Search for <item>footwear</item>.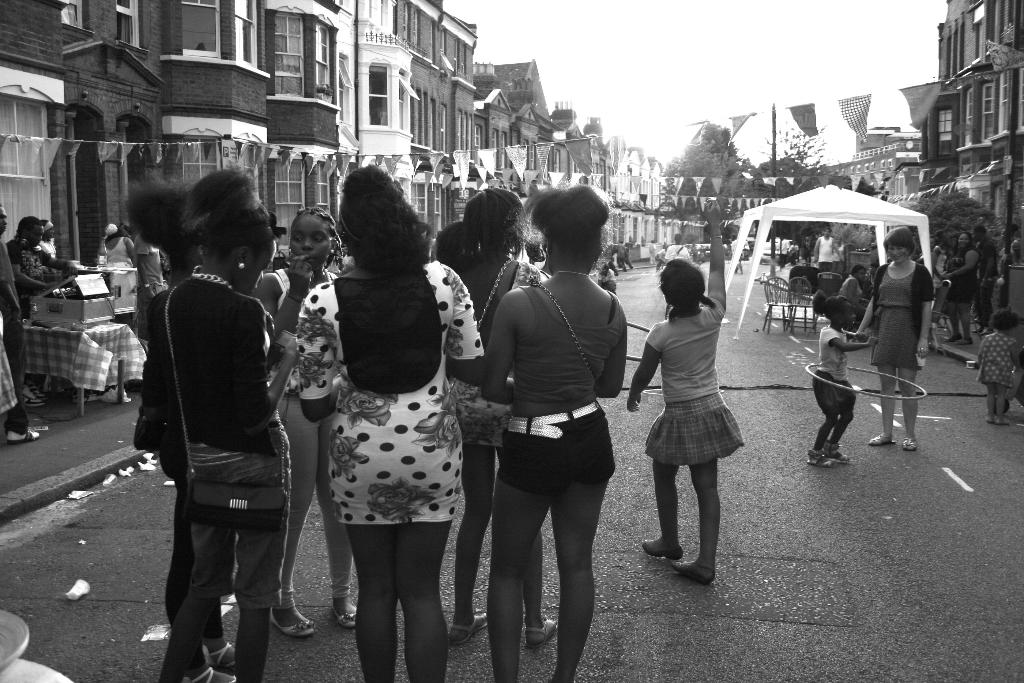
Found at rect(902, 435, 919, 453).
